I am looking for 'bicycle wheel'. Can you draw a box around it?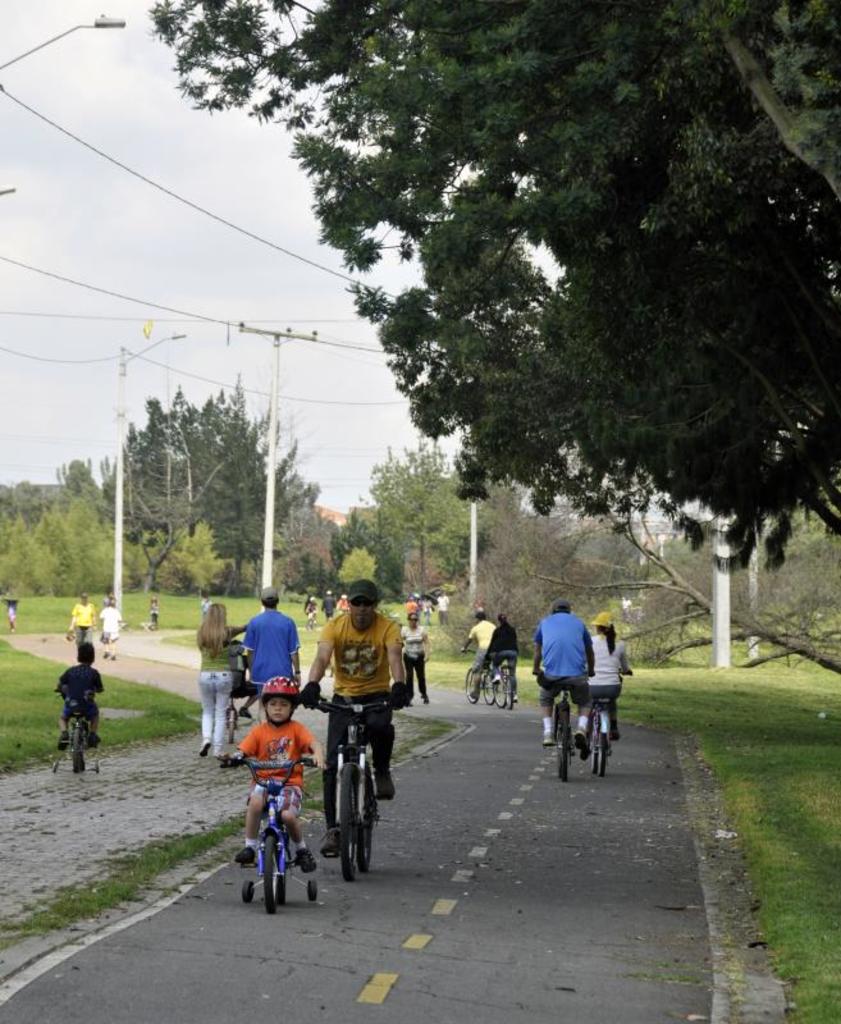
Sure, the bounding box is (left=554, top=700, right=573, bottom=785).
